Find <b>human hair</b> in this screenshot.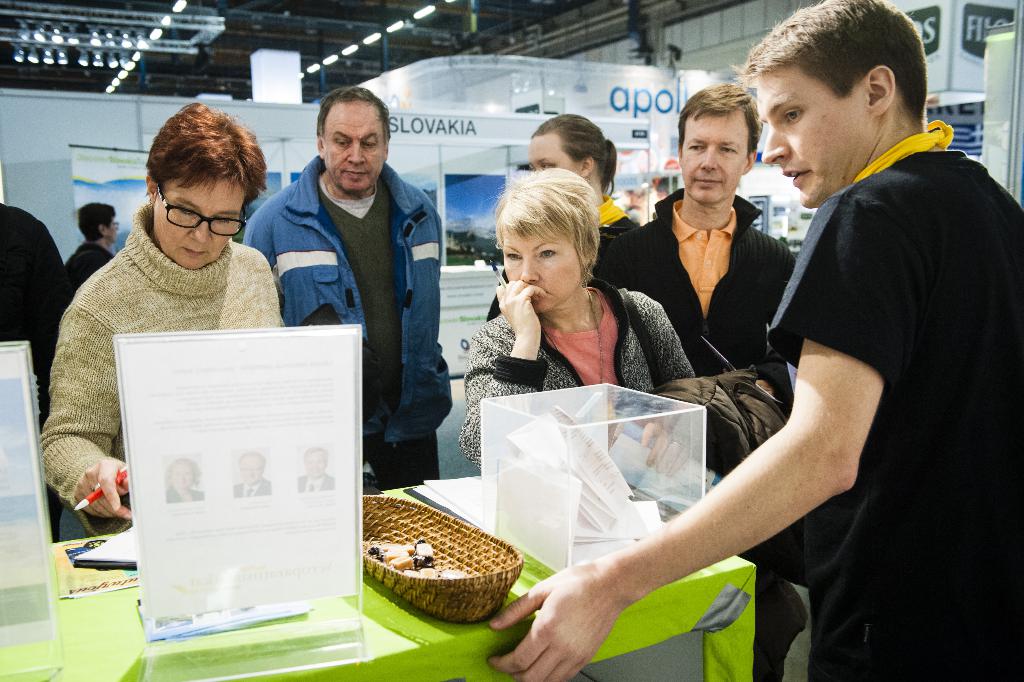
The bounding box for <b>human hair</b> is bbox=(760, 10, 934, 151).
